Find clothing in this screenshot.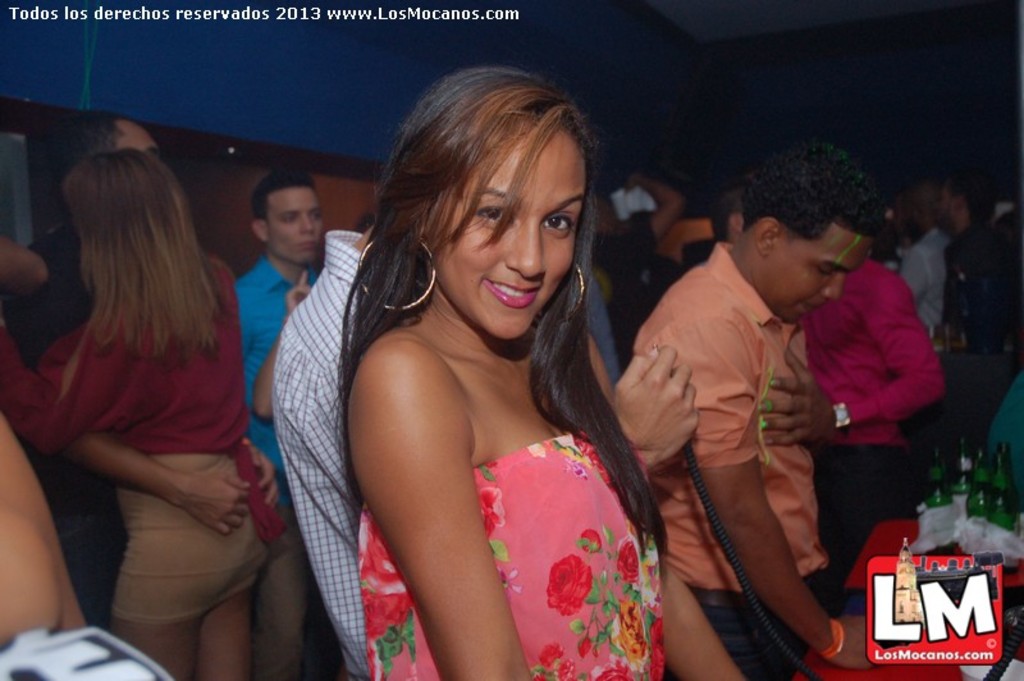
The bounding box for clothing is {"x1": 0, "y1": 219, "x2": 127, "y2": 630}.
